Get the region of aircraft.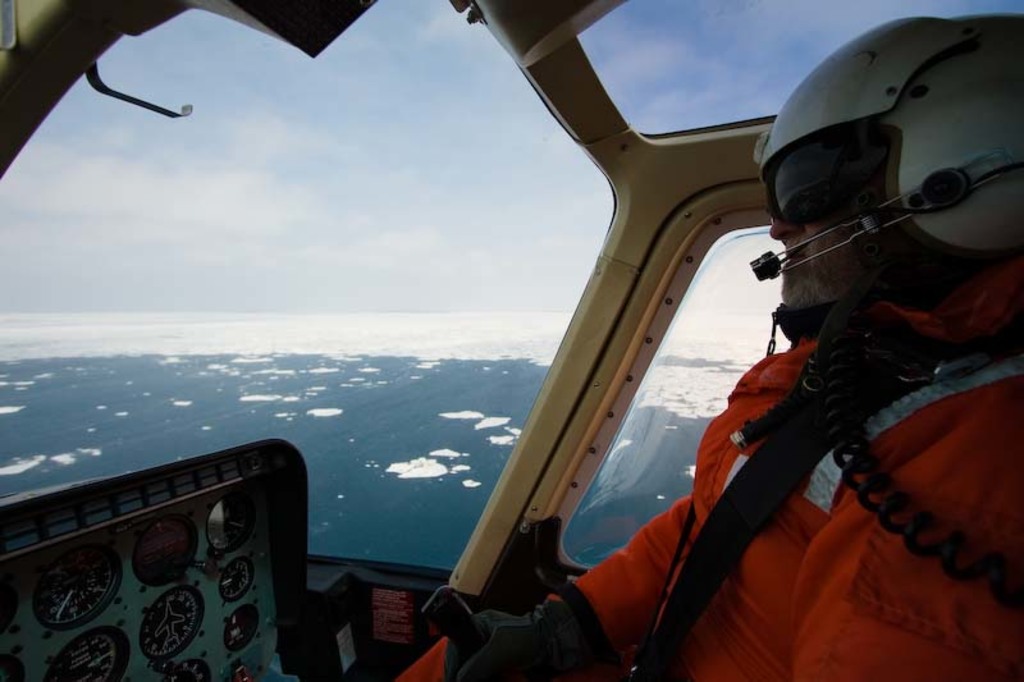
left=0, top=0, right=1023, bottom=681.
